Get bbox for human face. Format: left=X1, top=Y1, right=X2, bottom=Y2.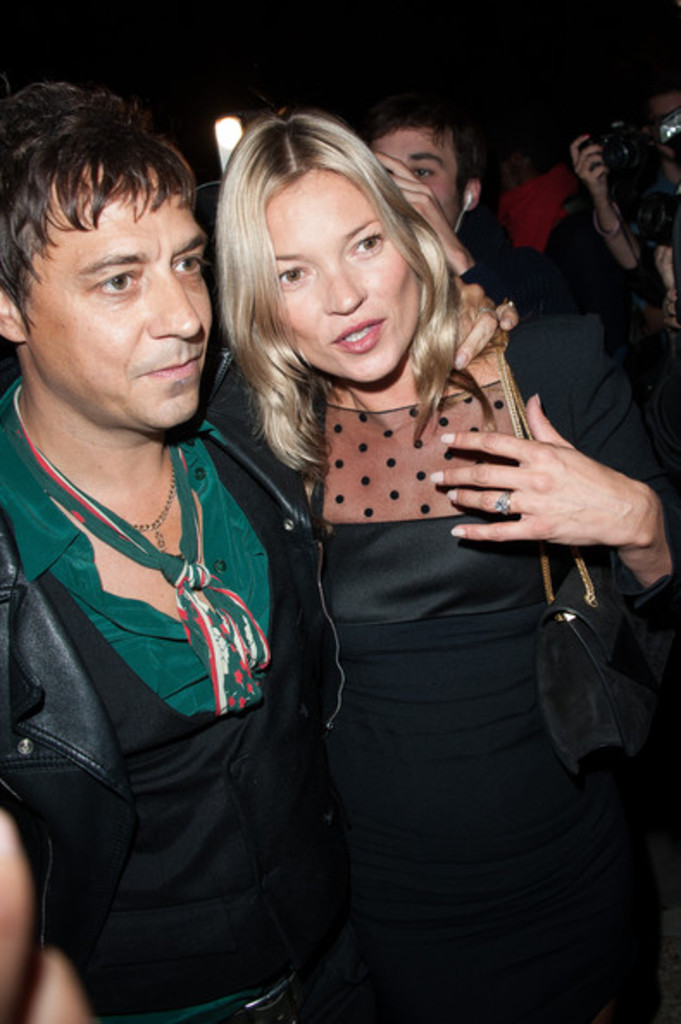
left=257, top=164, right=431, bottom=378.
